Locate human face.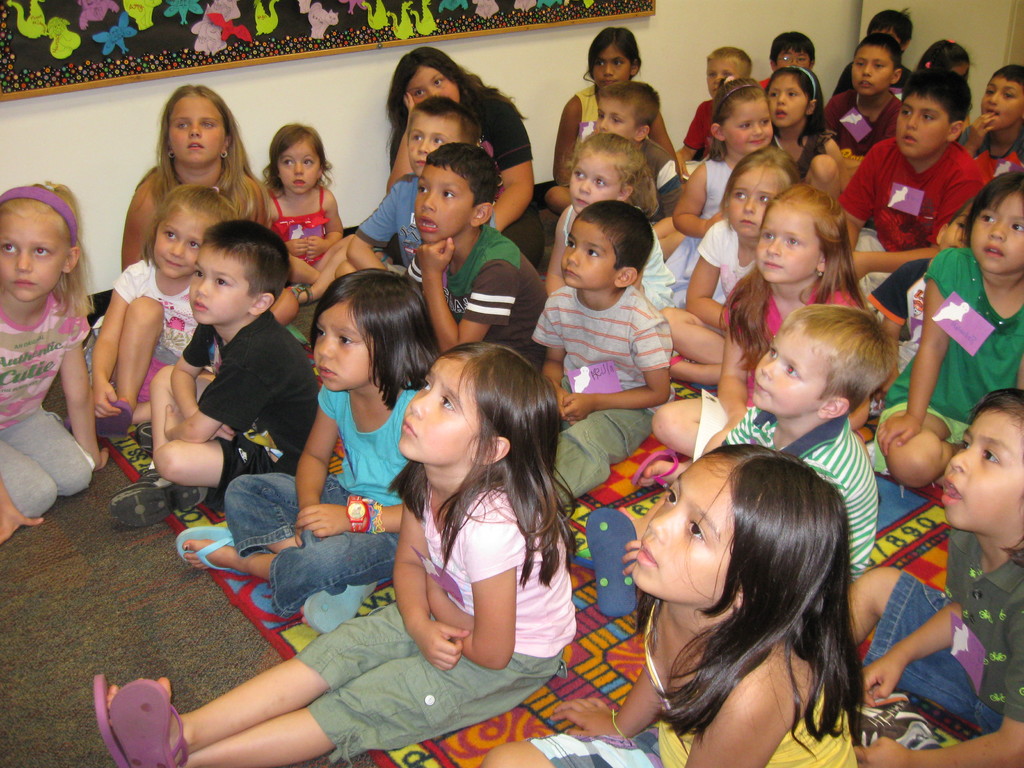
Bounding box: locate(312, 306, 364, 390).
